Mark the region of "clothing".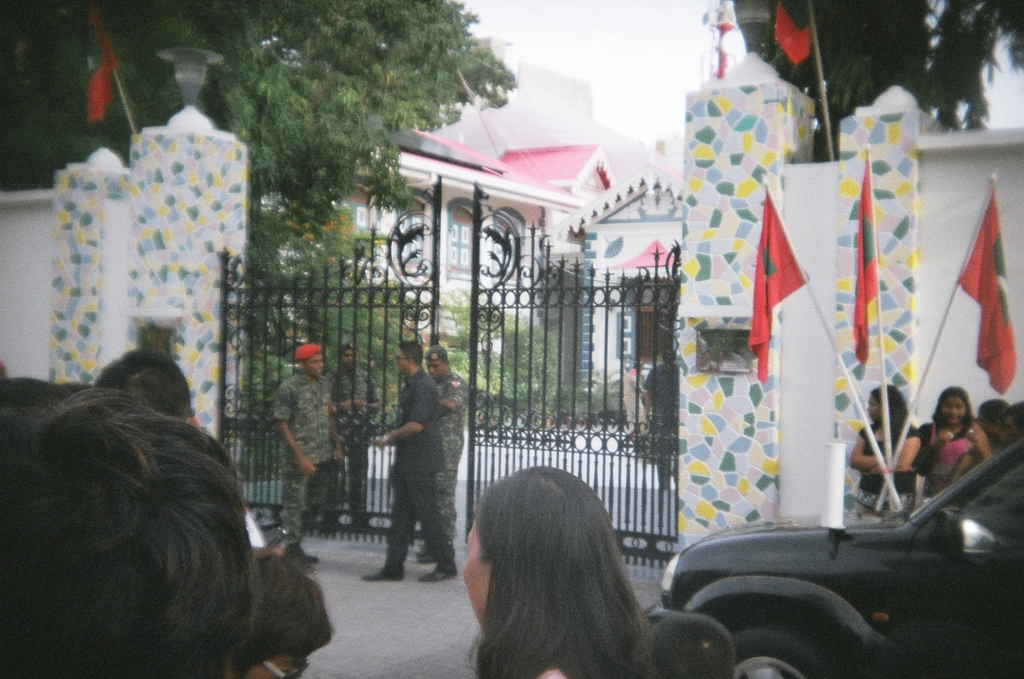
Region: Rect(376, 367, 458, 572).
